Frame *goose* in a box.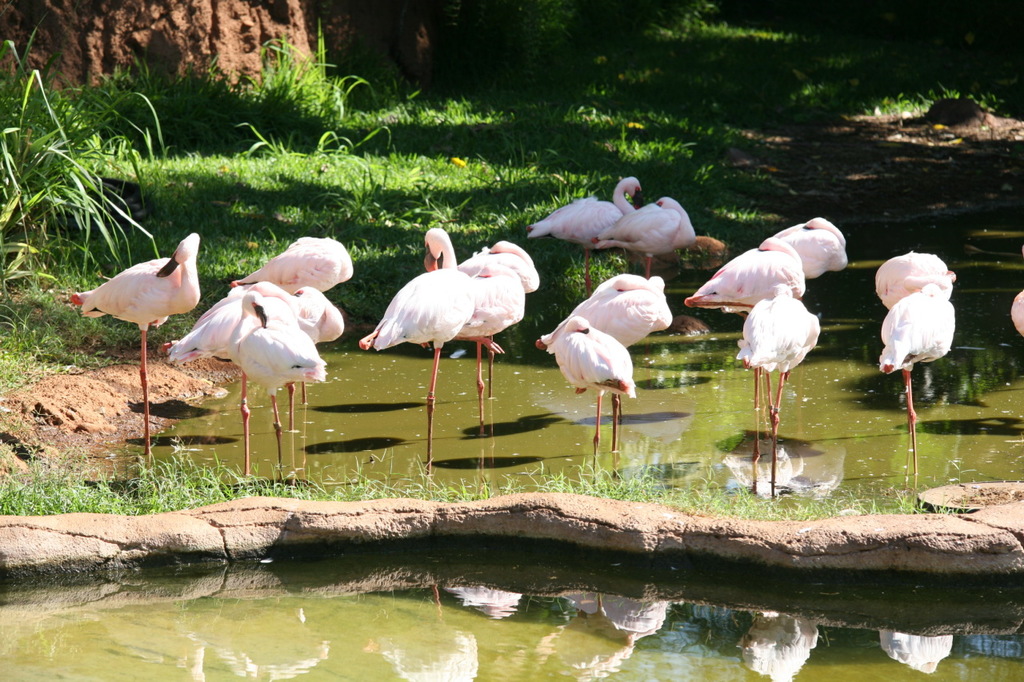
{"left": 568, "top": 276, "right": 669, "bottom": 349}.
